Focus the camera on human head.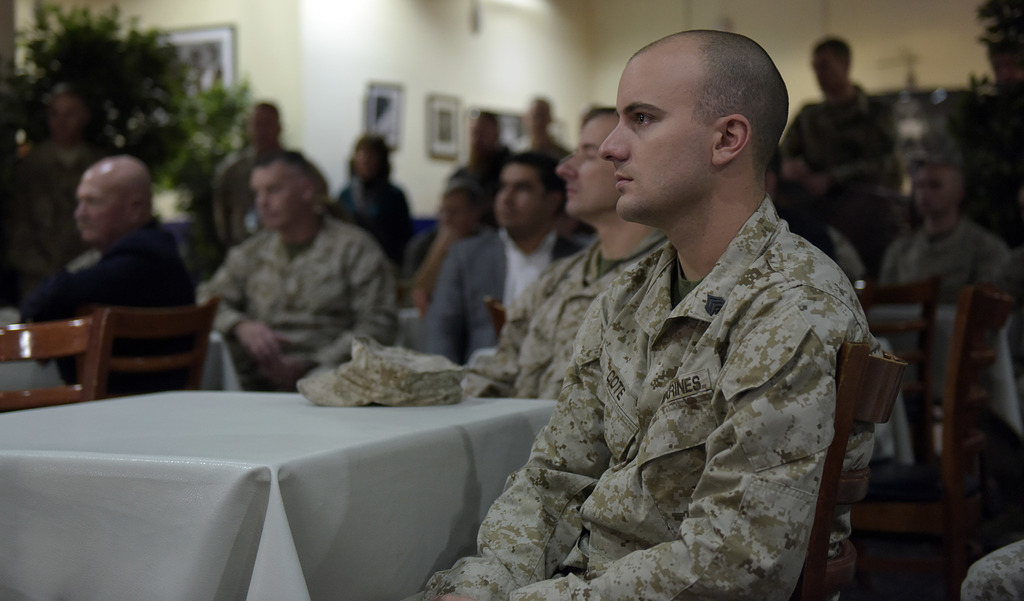
Focus region: 244:153:328:232.
